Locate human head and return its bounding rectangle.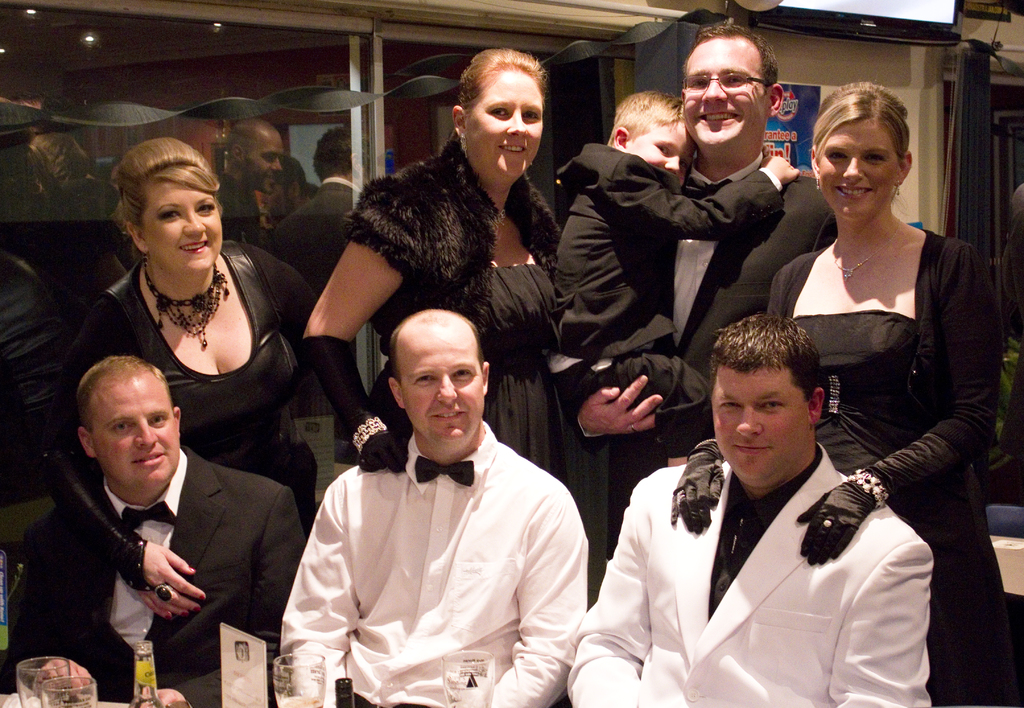
x1=447 y1=47 x2=547 y2=182.
